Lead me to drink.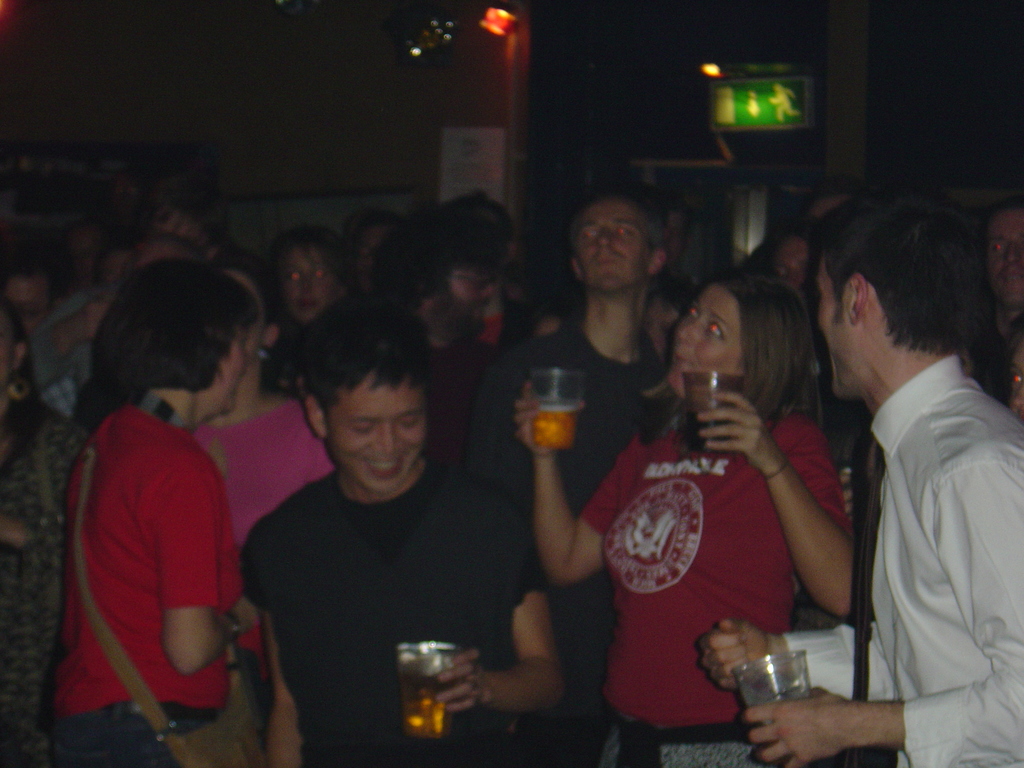
Lead to x1=680, y1=404, x2=721, y2=451.
